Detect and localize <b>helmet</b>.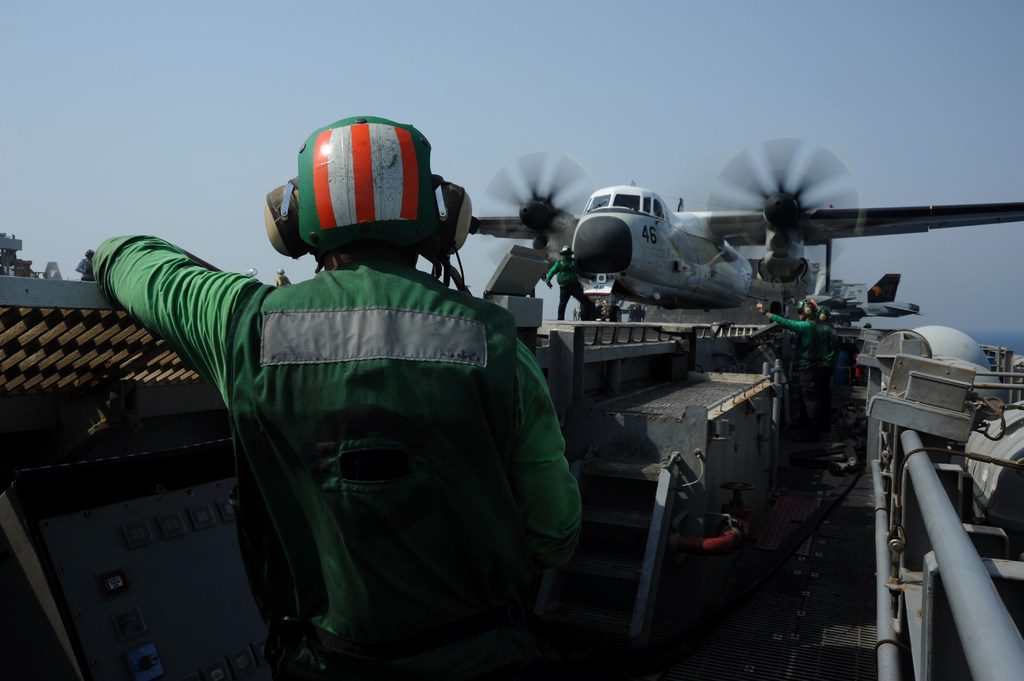
Localized at box=[82, 245, 96, 261].
